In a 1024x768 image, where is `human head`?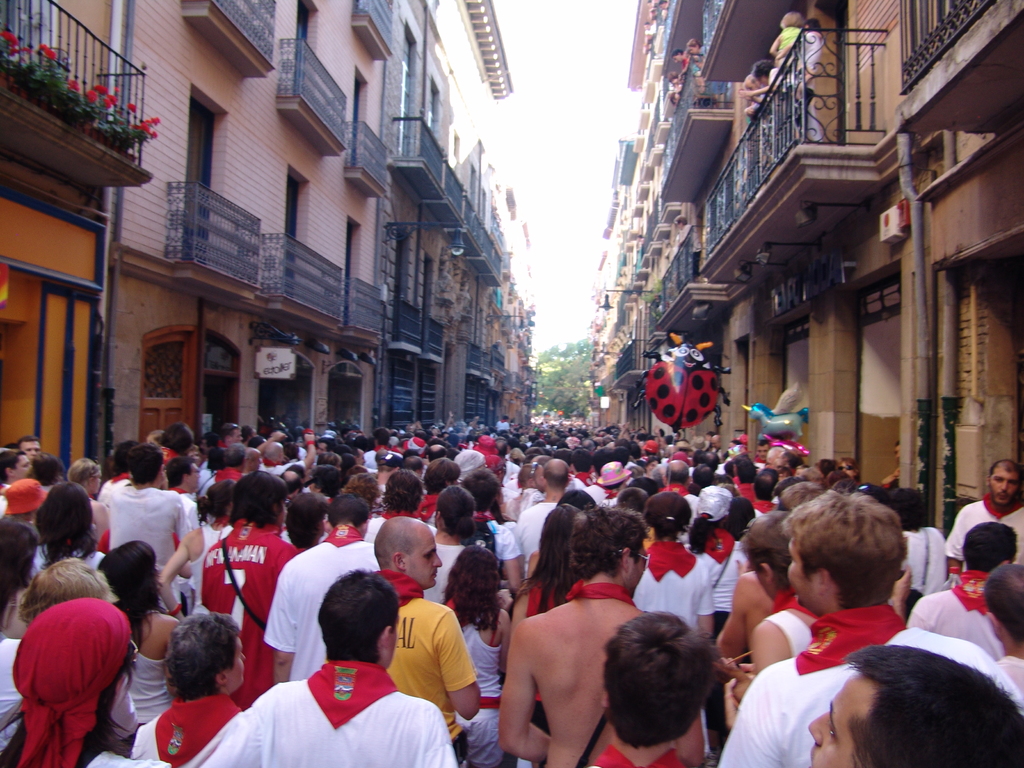
x1=573, y1=509, x2=648, y2=588.
